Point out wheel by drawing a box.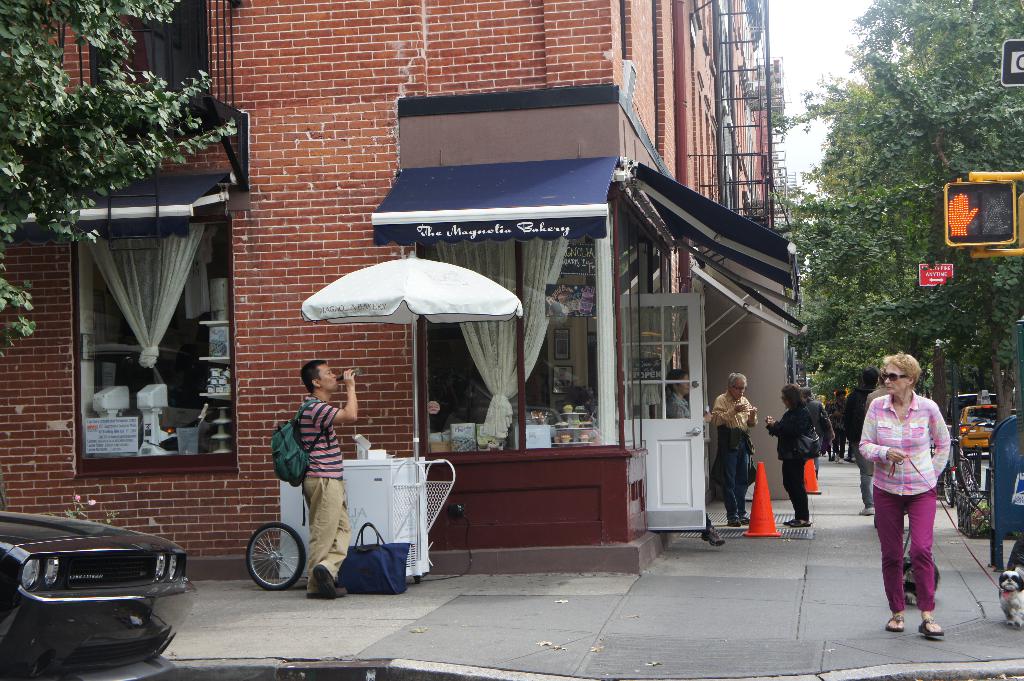
bbox=[242, 522, 307, 591].
